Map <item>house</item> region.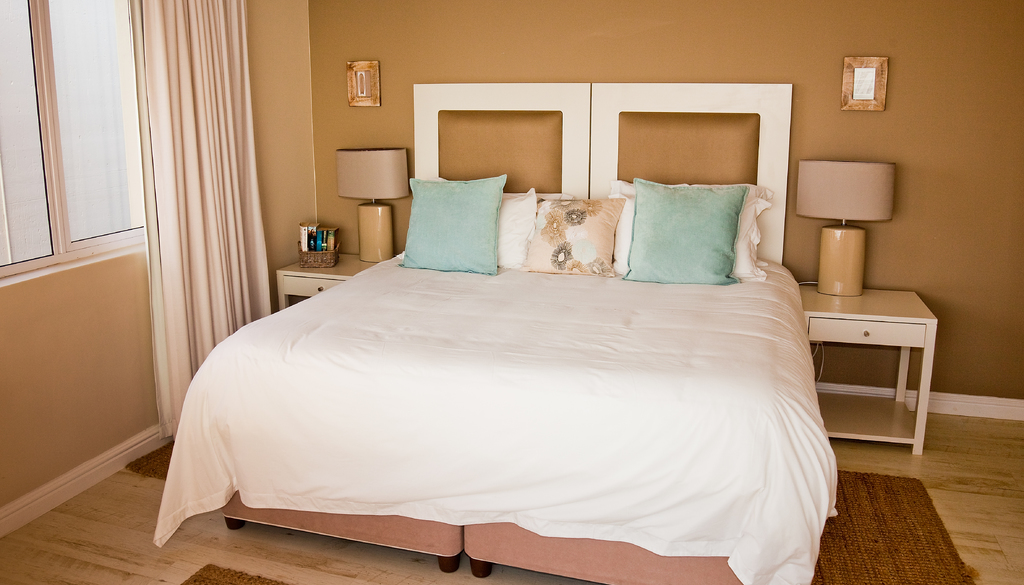
Mapped to crop(0, 0, 1023, 584).
